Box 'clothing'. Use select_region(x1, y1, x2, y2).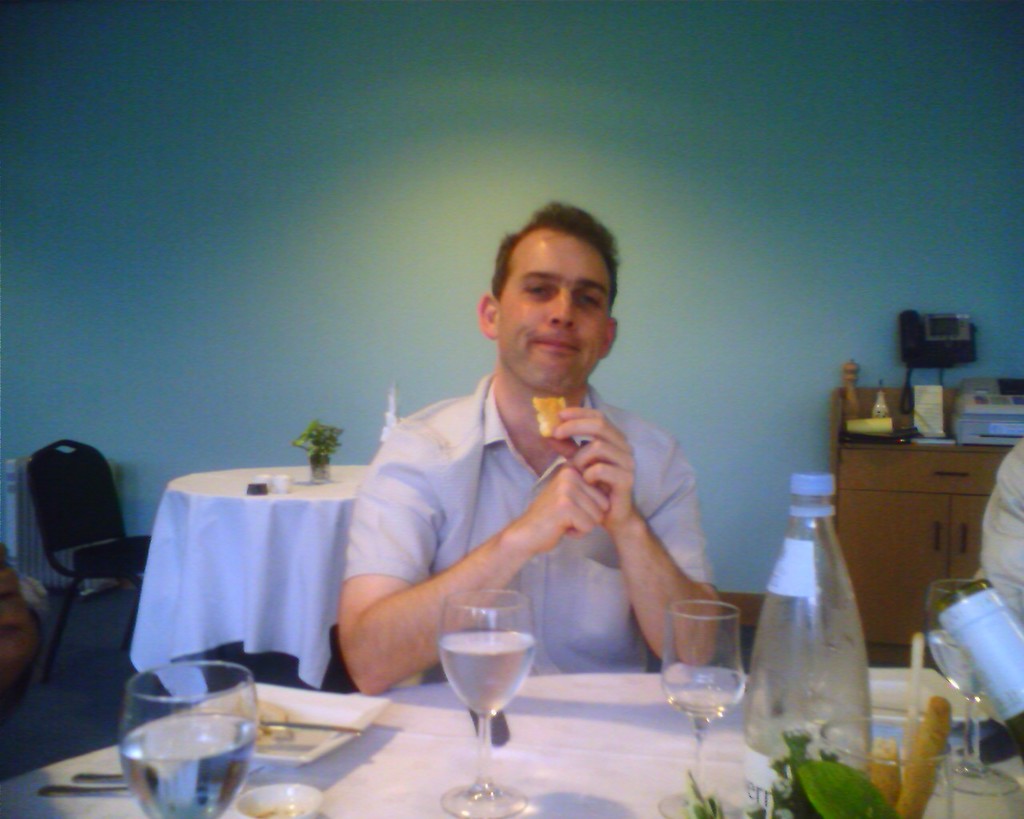
select_region(346, 323, 728, 688).
